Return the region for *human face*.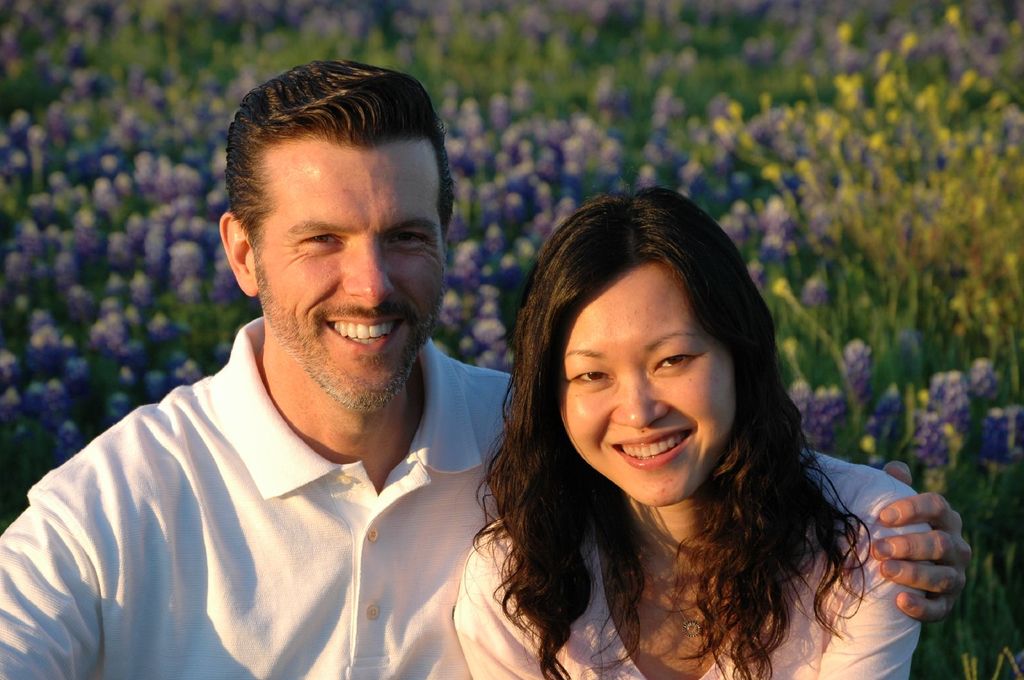
Rect(263, 139, 447, 412).
